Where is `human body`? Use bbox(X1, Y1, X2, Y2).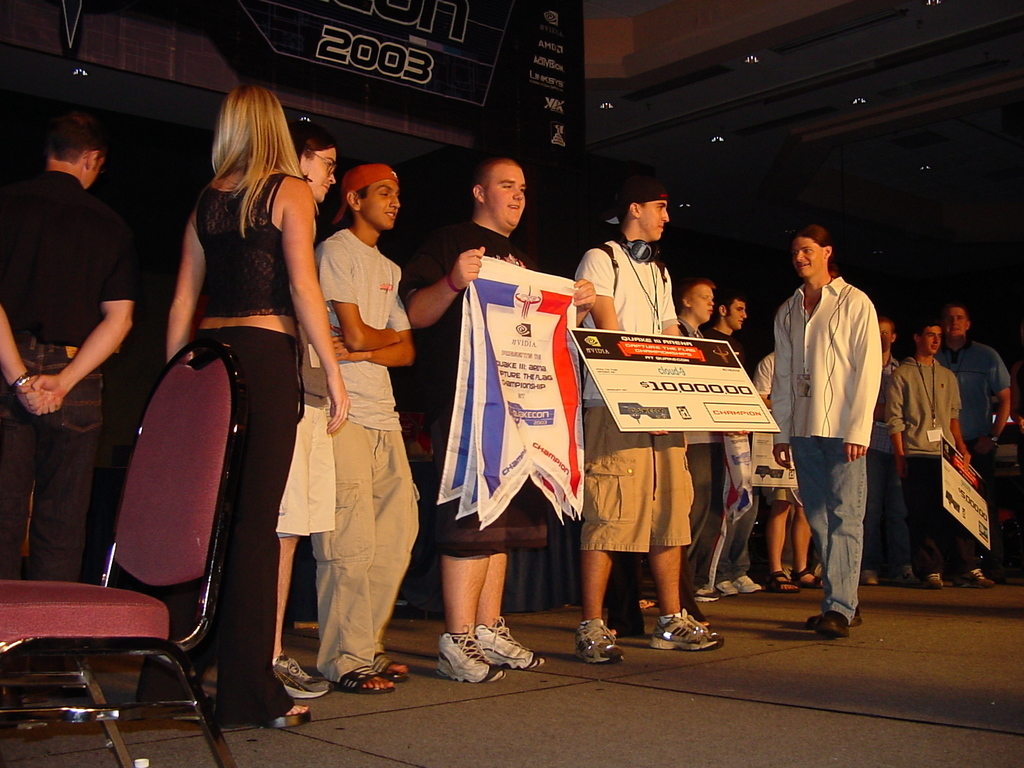
bbox(676, 314, 730, 636).
